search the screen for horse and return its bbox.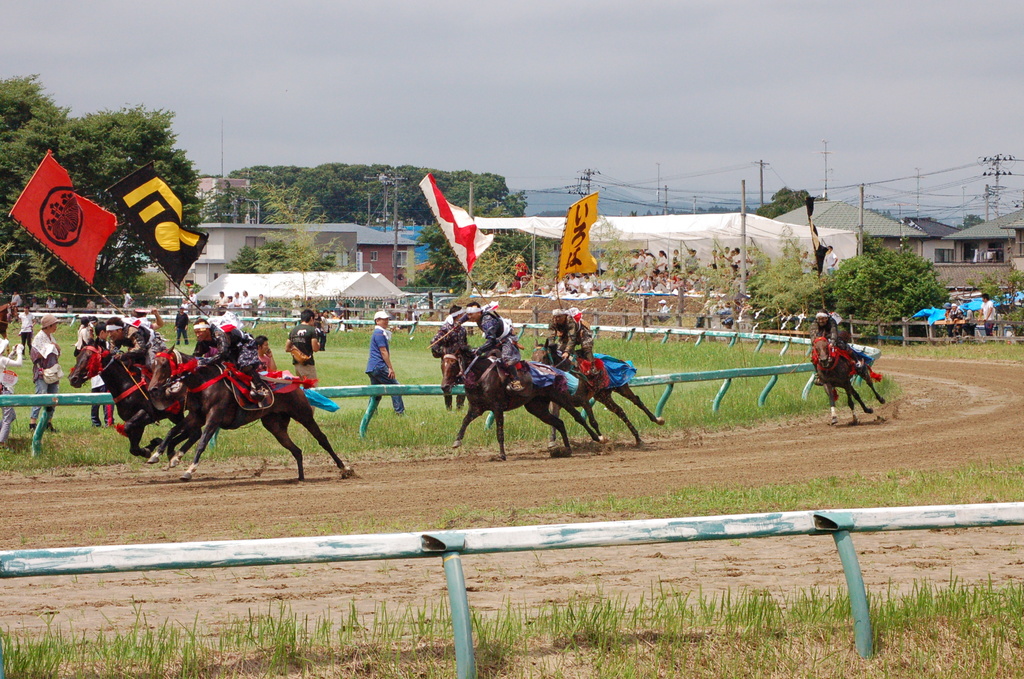
Found: BBox(143, 344, 351, 478).
